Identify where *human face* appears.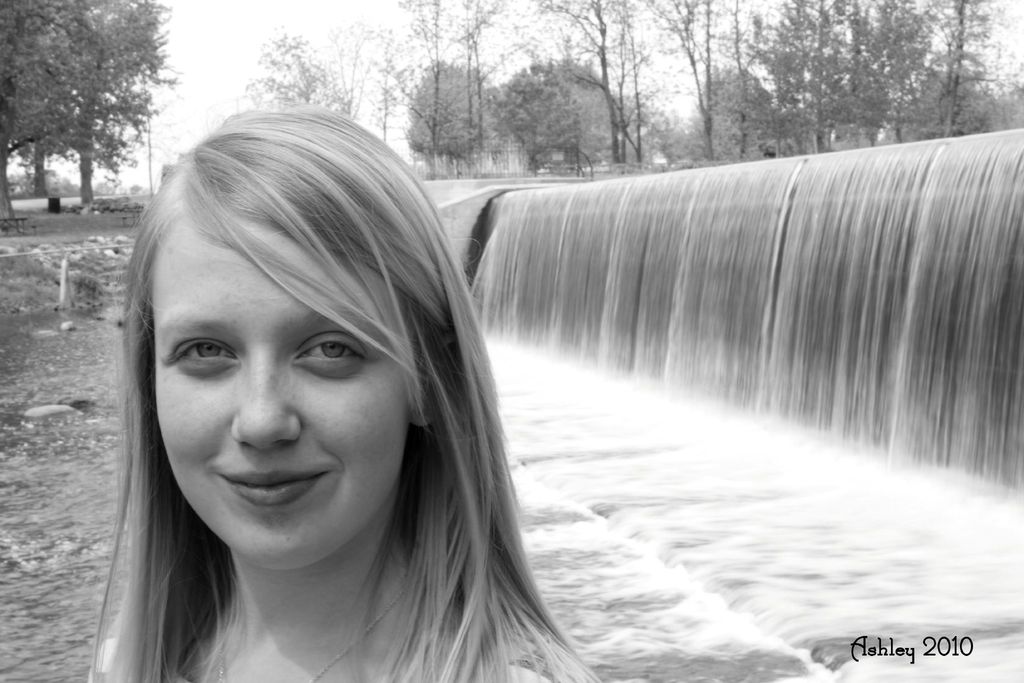
Appears at 152 212 420 572.
